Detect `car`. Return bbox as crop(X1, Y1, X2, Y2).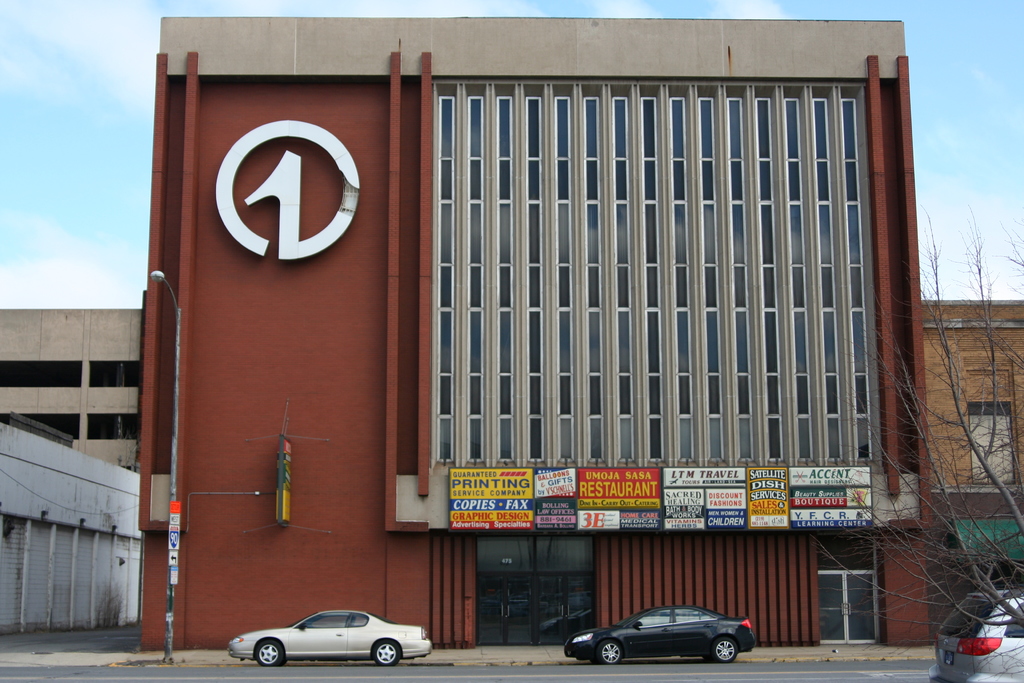
crop(227, 610, 438, 667).
